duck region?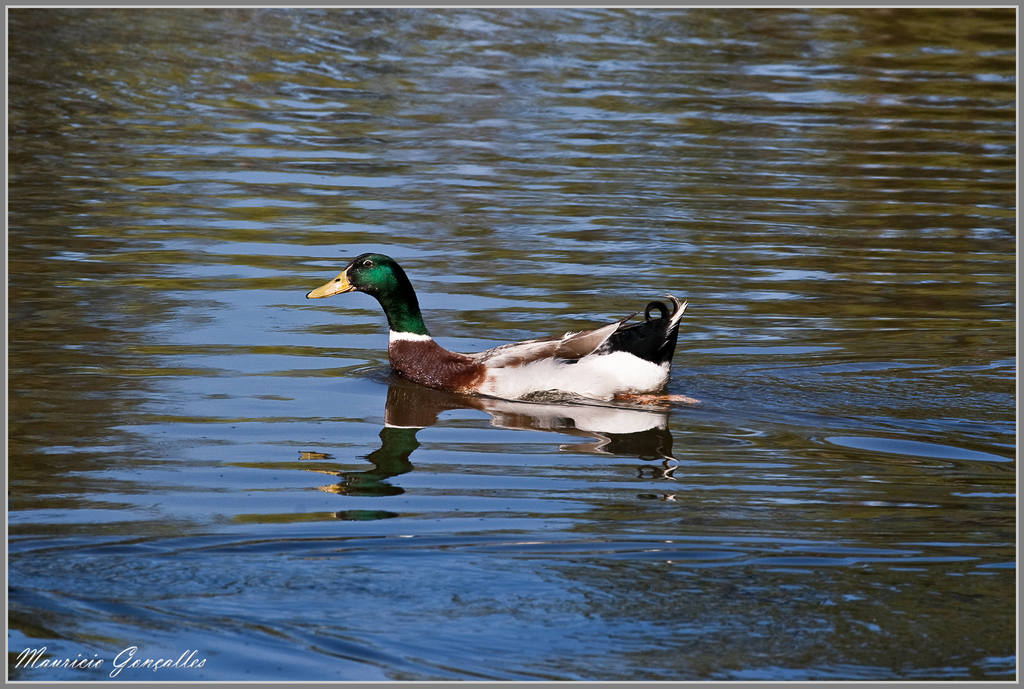
detection(298, 245, 691, 428)
